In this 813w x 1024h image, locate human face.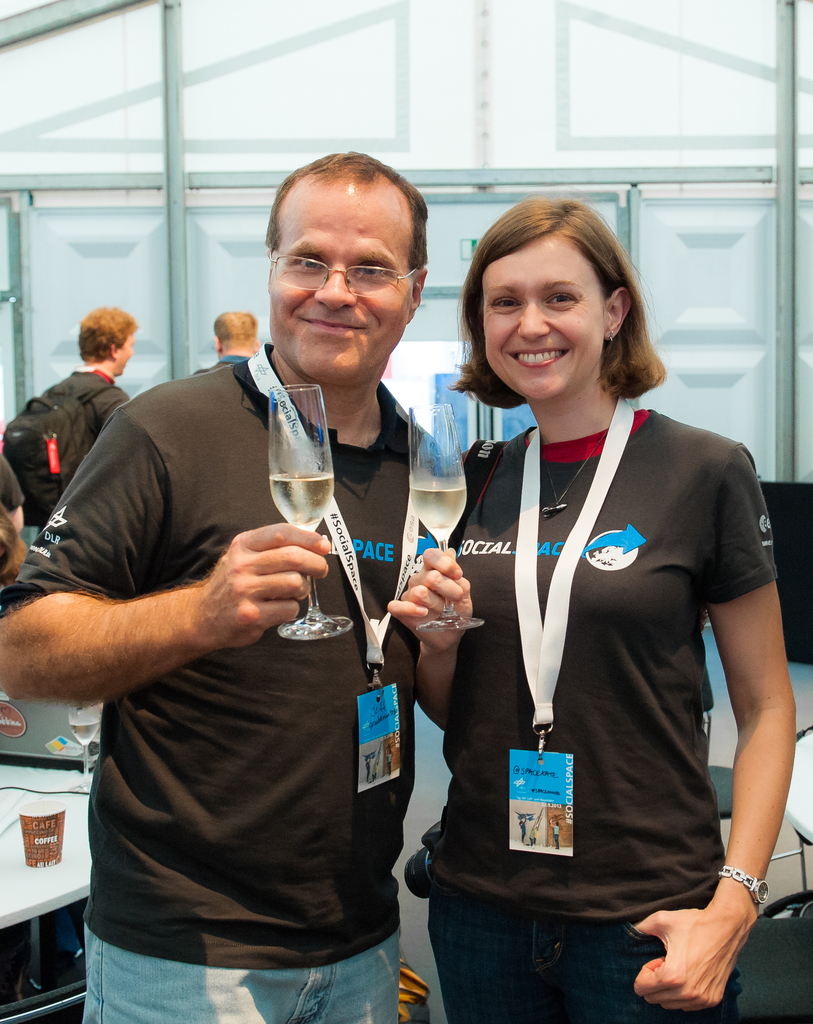
Bounding box: rect(484, 237, 606, 398).
